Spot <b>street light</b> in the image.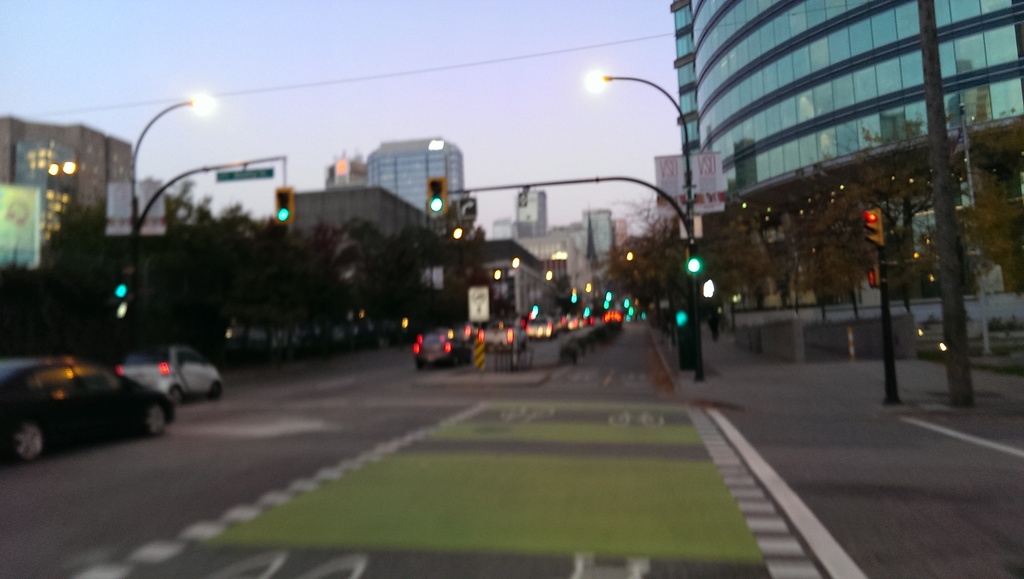
<b>street light</b> found at <region>580, 68, 701, 387</region>.
